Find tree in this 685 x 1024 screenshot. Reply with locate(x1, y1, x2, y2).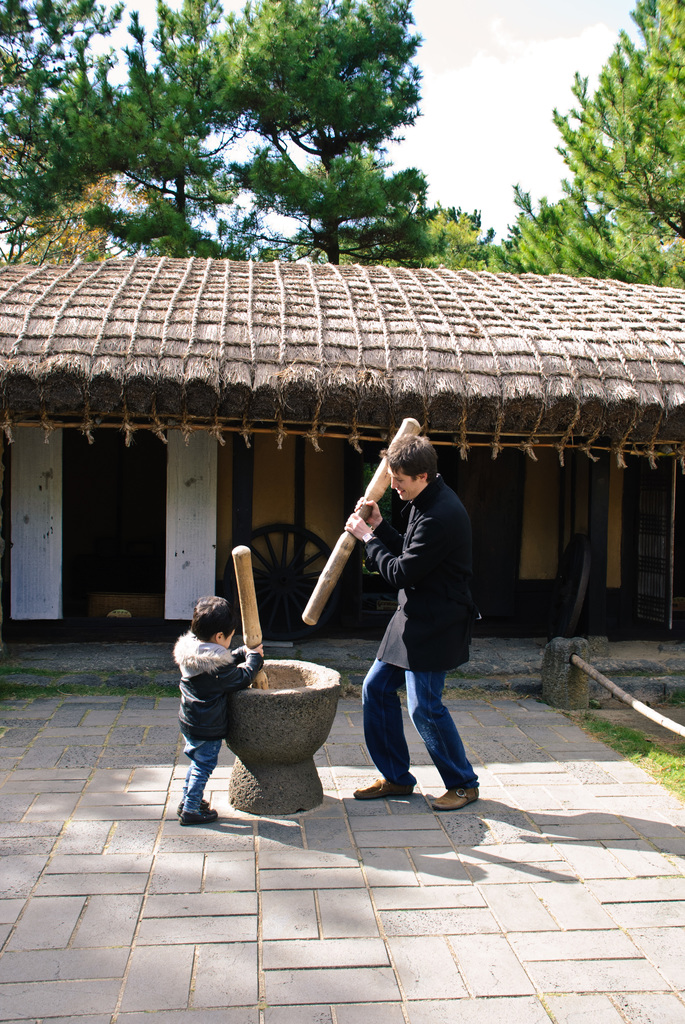
locate(0, 0, 210, 260).
